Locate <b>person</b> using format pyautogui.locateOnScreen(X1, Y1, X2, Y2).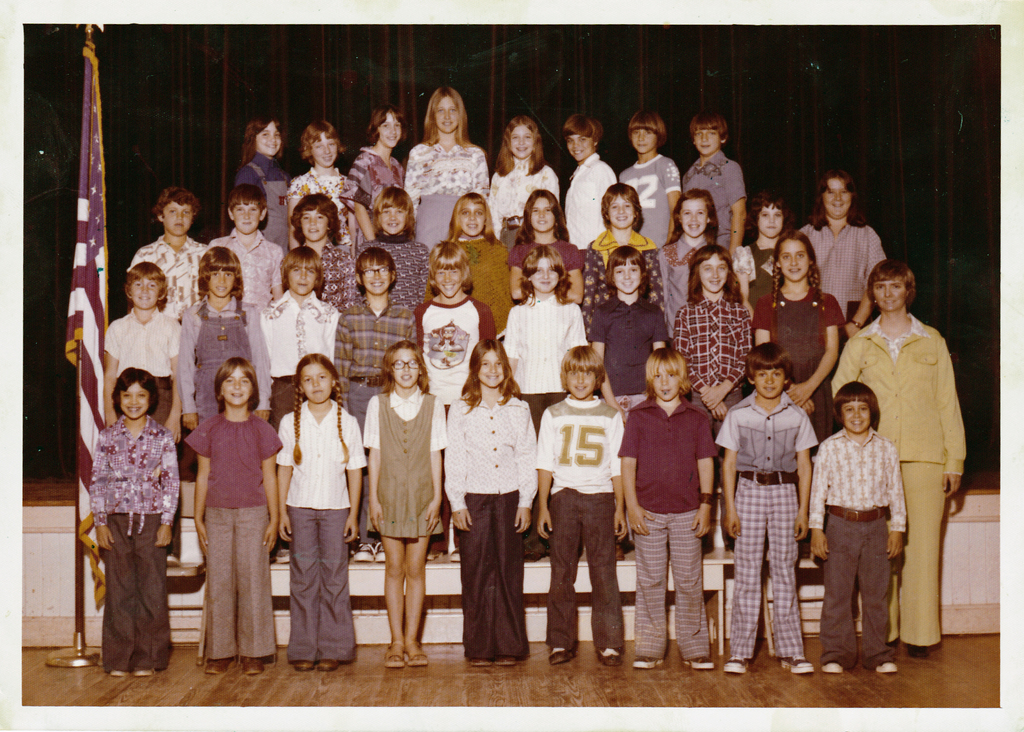
pyautogui.locateOnScreen(214, 178, 283, 332).
